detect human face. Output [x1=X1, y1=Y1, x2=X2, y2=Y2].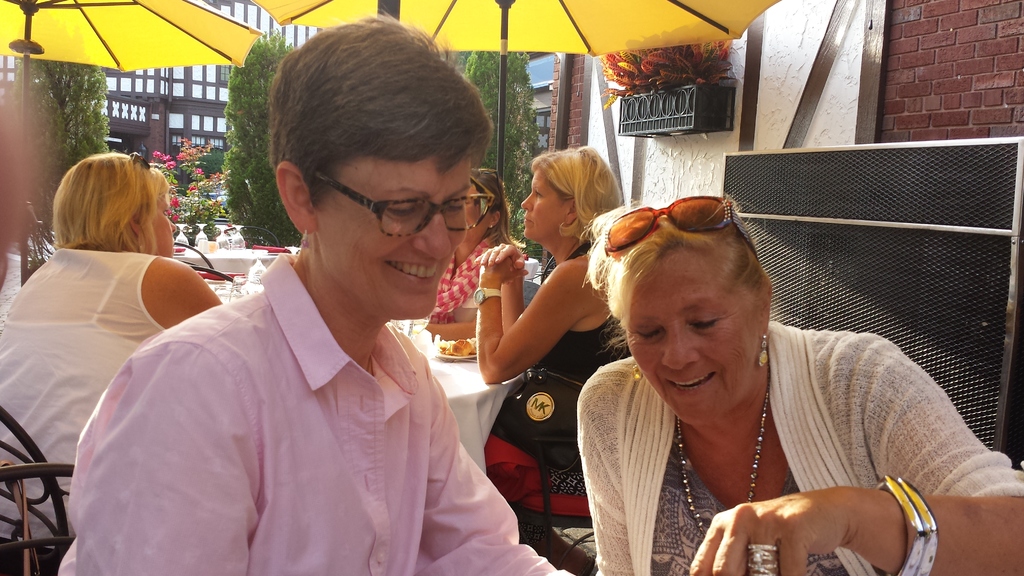
[x1=628, y1=249, x2=757, y2=428].
